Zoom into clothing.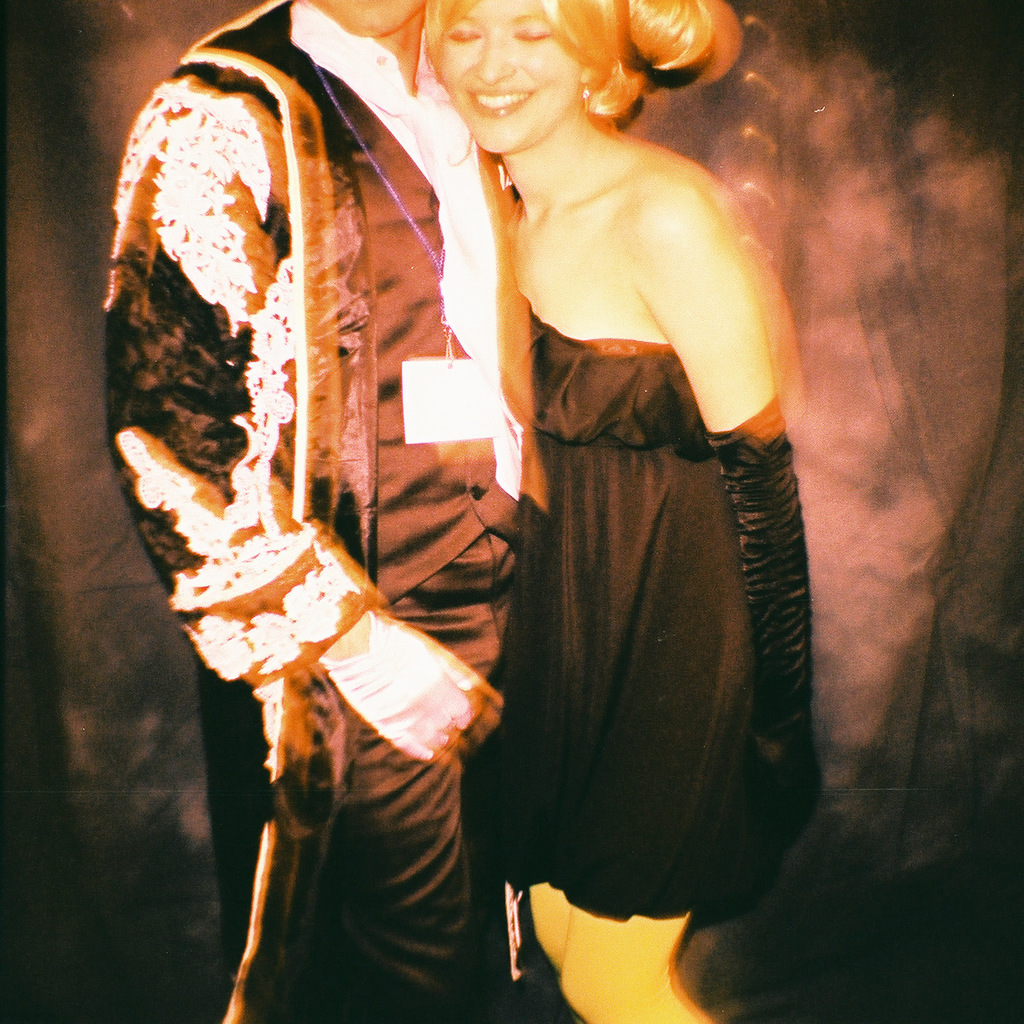
Zoom target: region(101, 0, 571, 1023).
